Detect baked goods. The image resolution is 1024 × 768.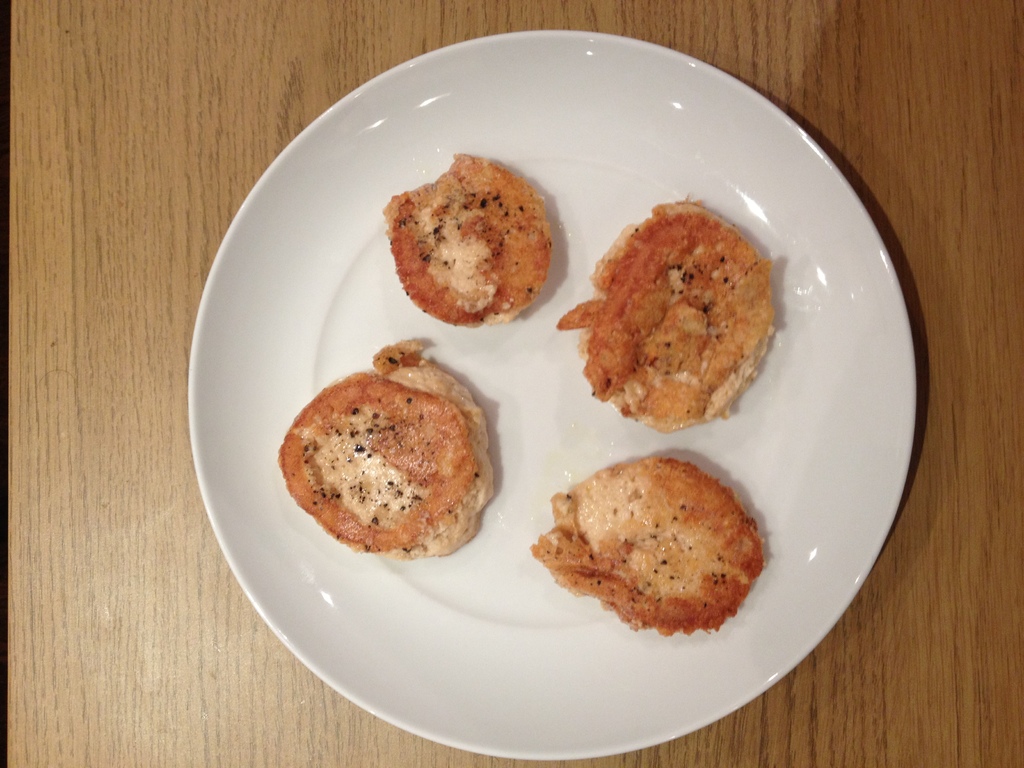
bbox(529, 452, 765, 636).
